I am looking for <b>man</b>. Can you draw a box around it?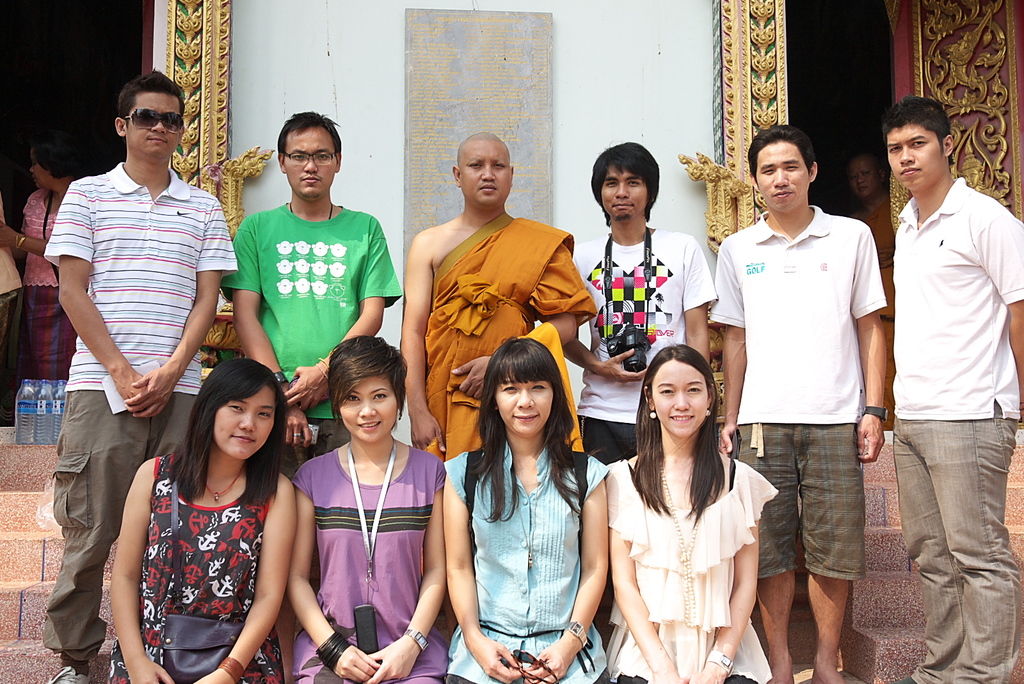
Sure, the bounding box is crop(38, 64, 241, 683).
